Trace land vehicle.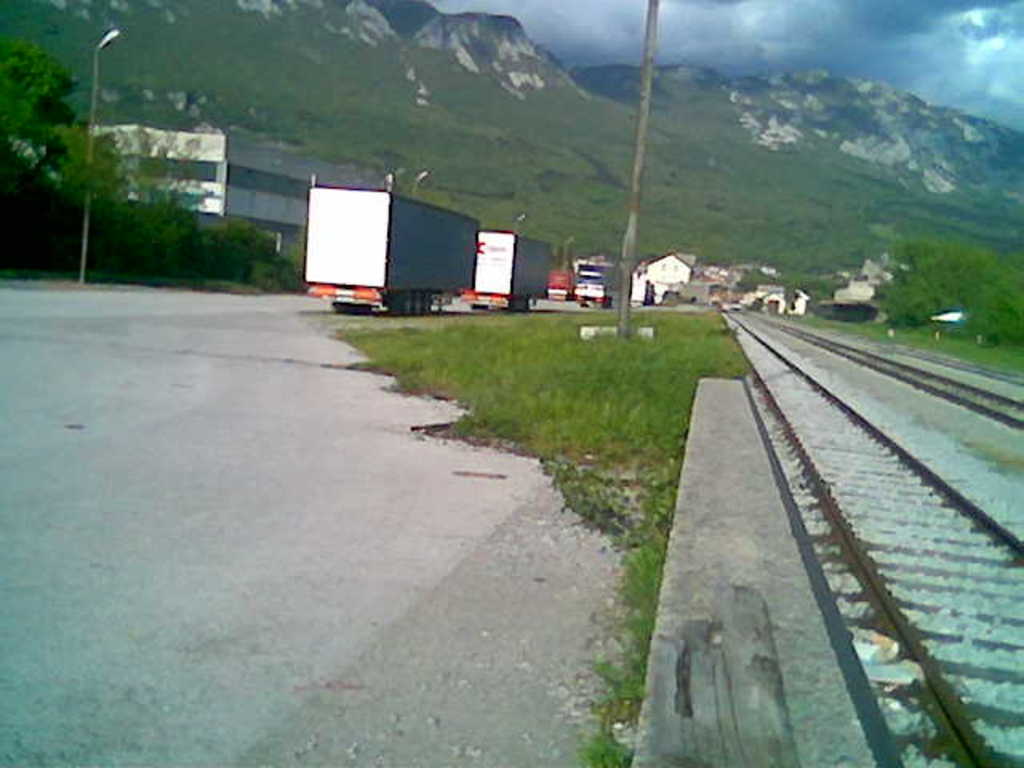
Traced to (459, 226, 552, 312).
